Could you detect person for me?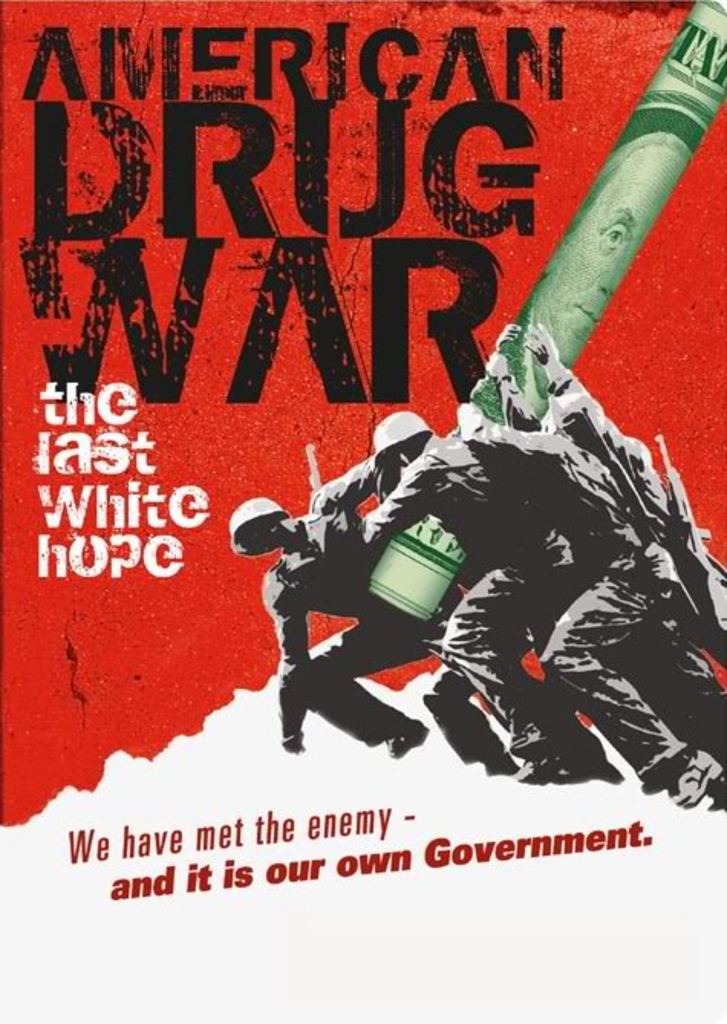
Detection result: left=597, top=409, right=725, bottom=660.
